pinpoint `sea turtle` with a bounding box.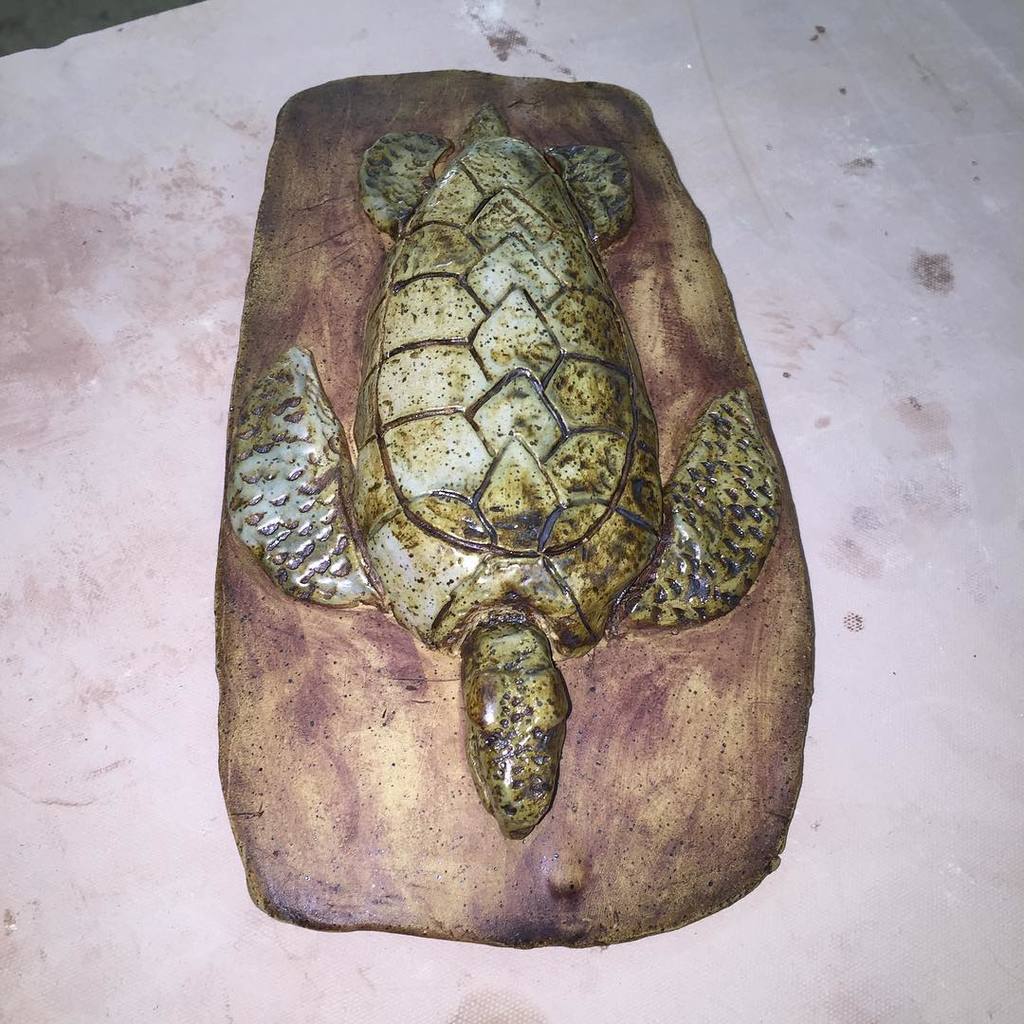
{"x1": 223, "y1": 94, "x2": 780, "y2": 846}.
